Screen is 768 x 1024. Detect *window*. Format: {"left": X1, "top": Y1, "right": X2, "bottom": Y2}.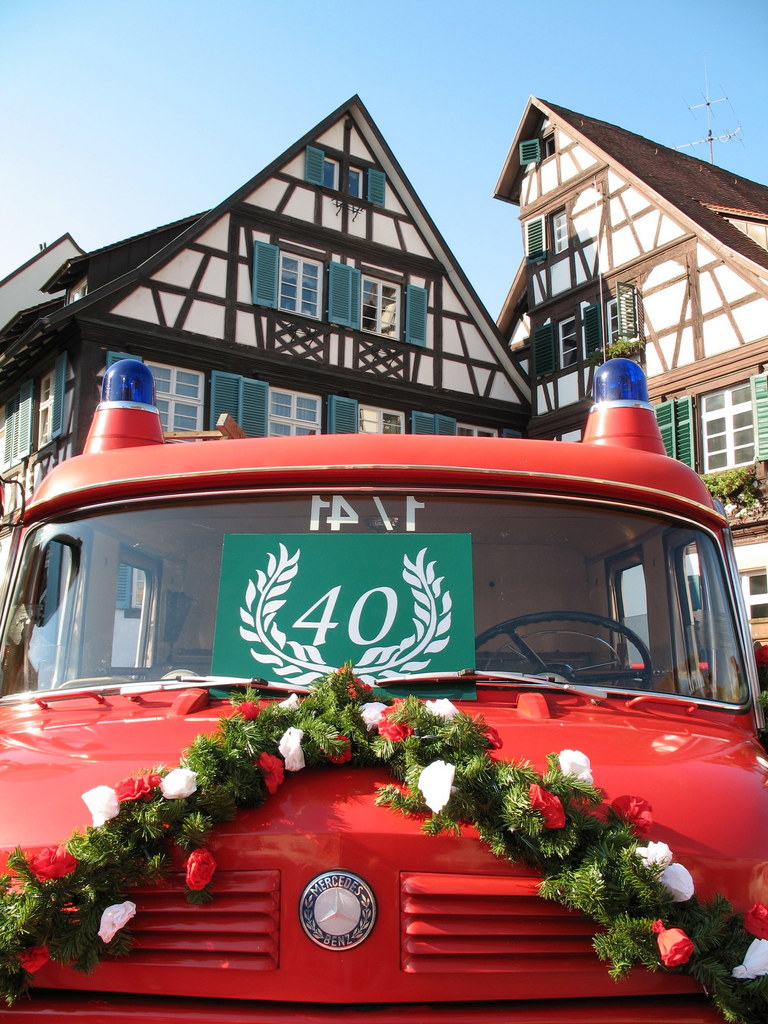
{"left": 558, "top": 216, "right": 573, "bottom": 258}.
